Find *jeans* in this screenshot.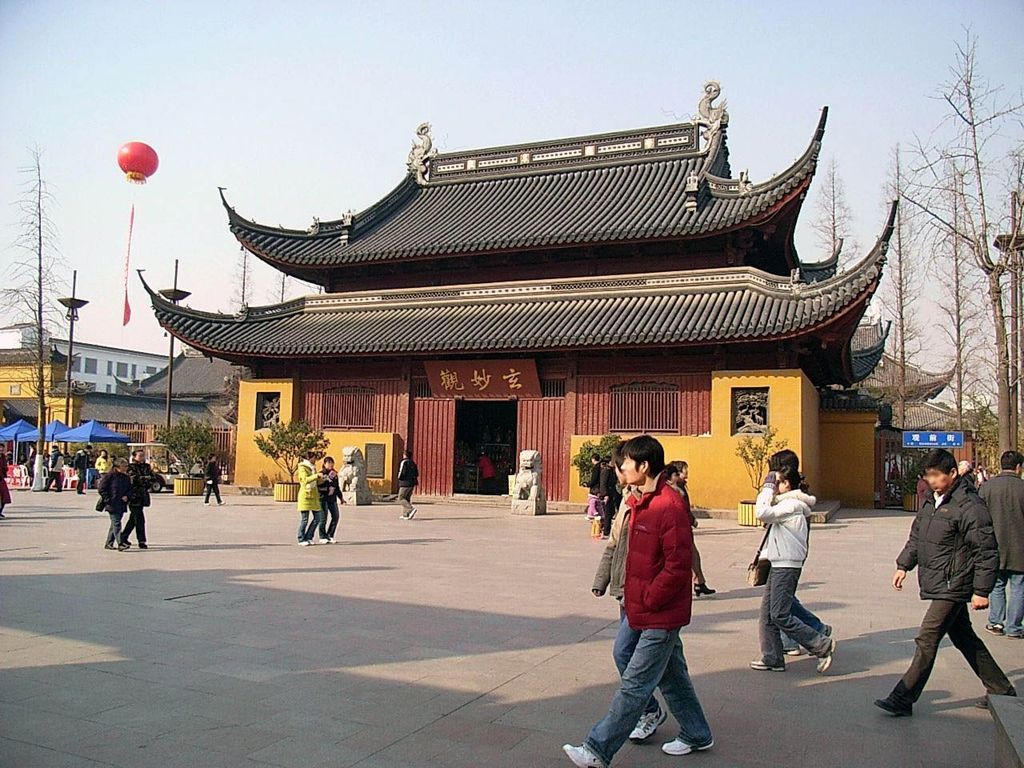
The bounding box for *jeans* is [x1=764, y1=566, x2=838, y2=653].
